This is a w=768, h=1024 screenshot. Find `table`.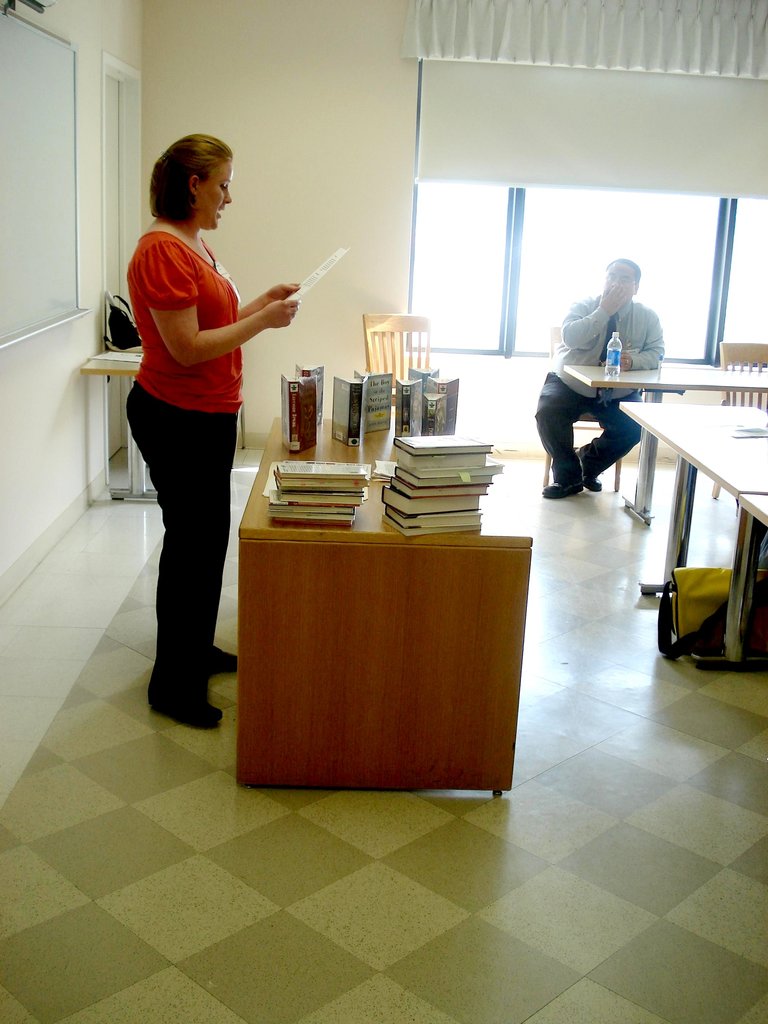
Bounding box: pyautogui.locateOnScreen(234, 412, 539, 797).
